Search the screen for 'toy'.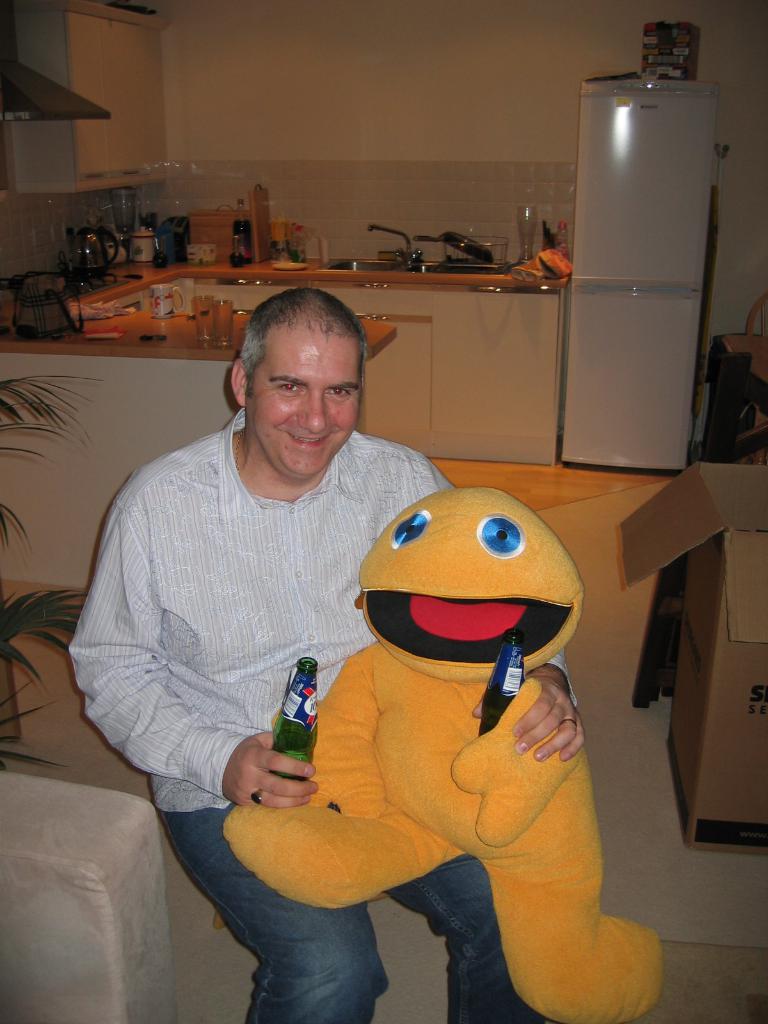
Found at bbox=[220, 488, 669, 1023].
